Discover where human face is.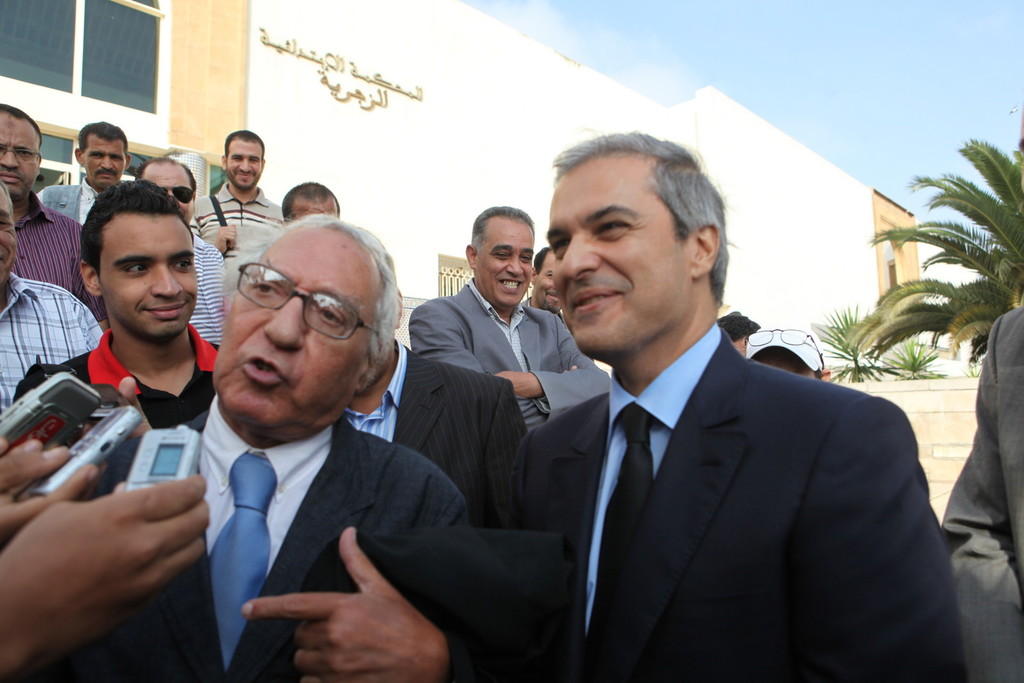
Discovered at left=0, top=107, right=47, bottom=198.
